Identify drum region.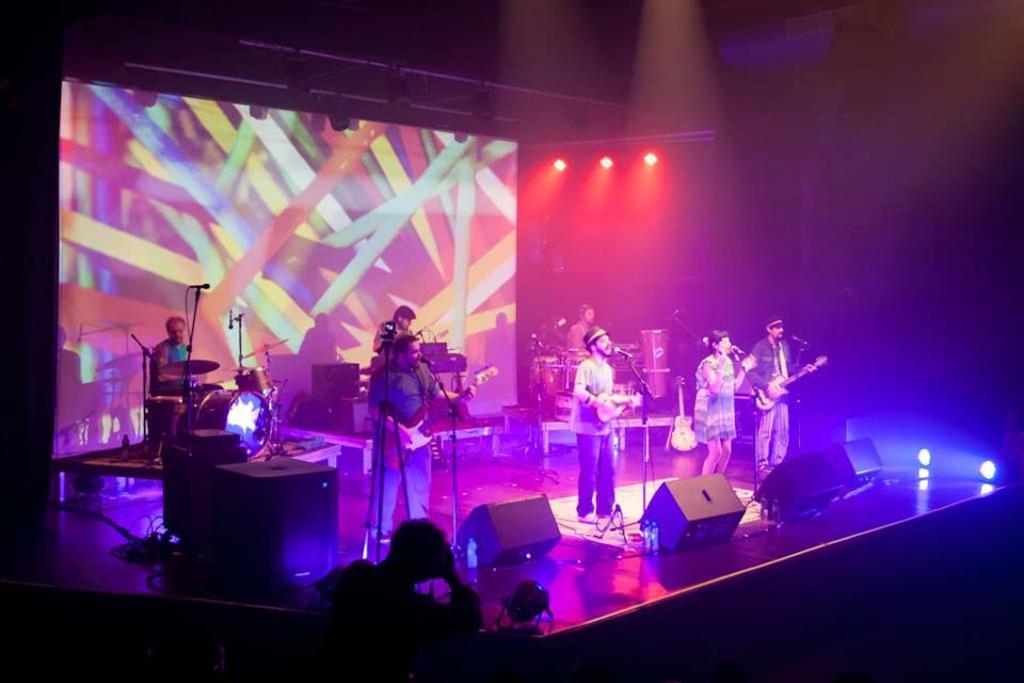
Region: crop(608, 347, 638, 393).
